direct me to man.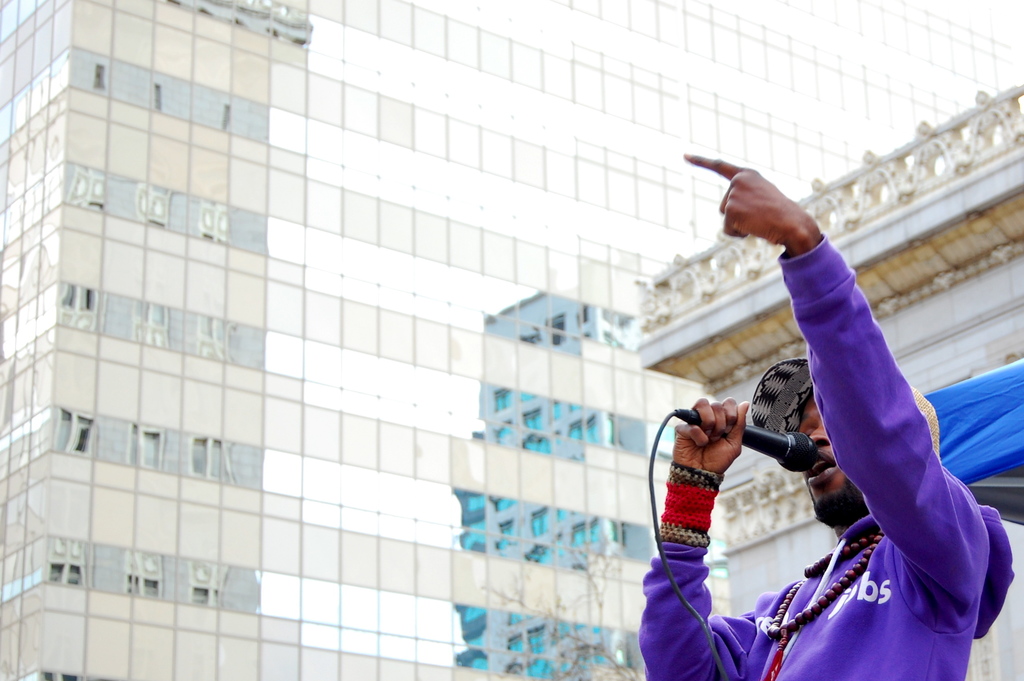
Direction: left=621, top=120, right=998, bottom=673.
